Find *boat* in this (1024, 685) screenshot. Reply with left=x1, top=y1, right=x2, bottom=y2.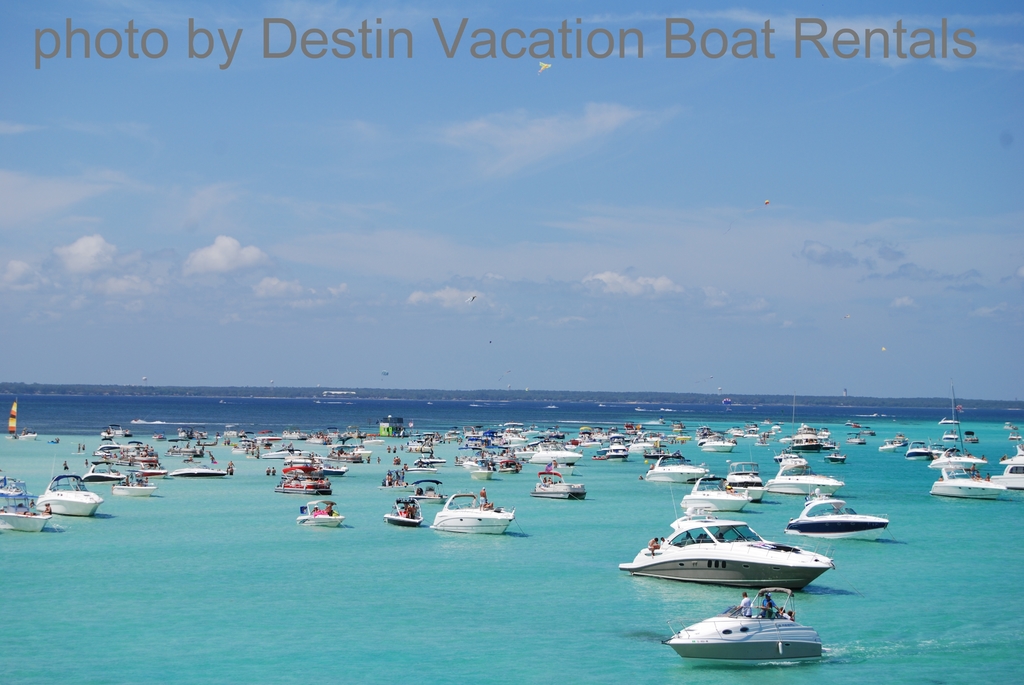
left=230, top=437, right=253, bottom=449.
